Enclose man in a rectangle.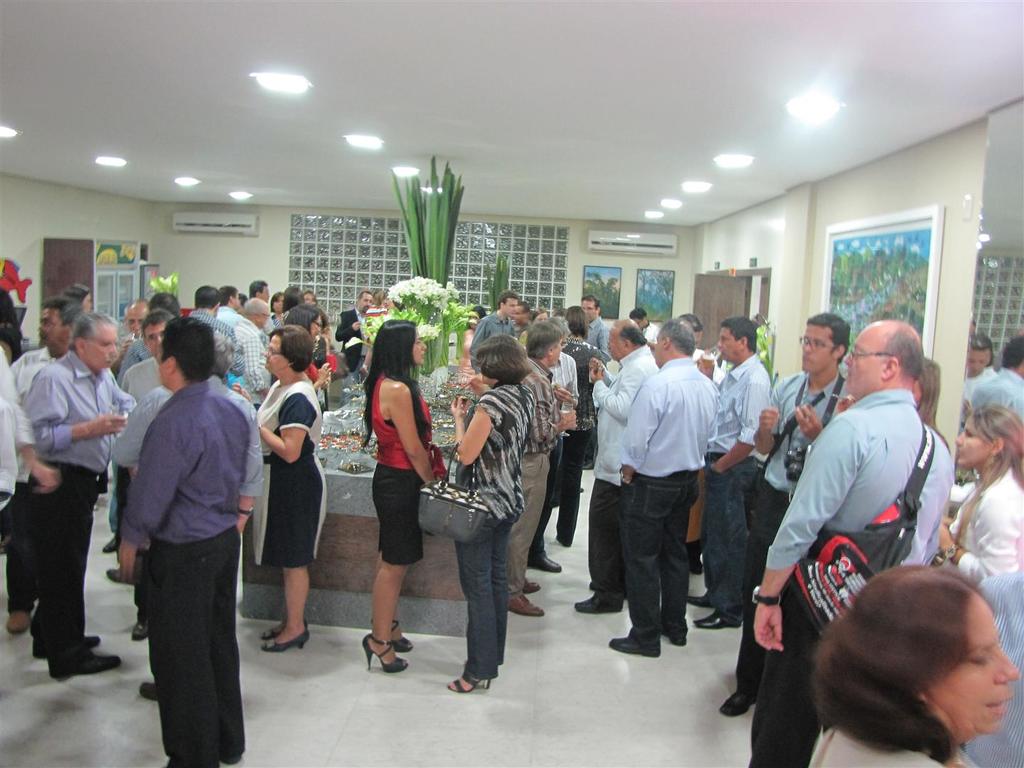
bbox=(243, 277, 266, 307).
